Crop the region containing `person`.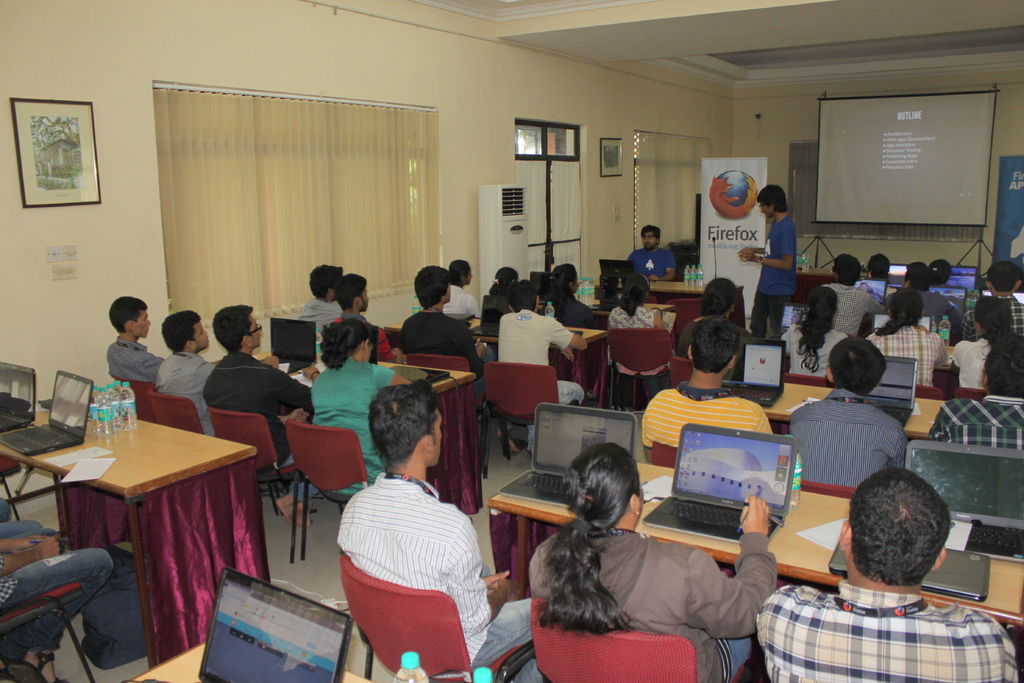
Crop region: detection(332, 275, 404, 365).
